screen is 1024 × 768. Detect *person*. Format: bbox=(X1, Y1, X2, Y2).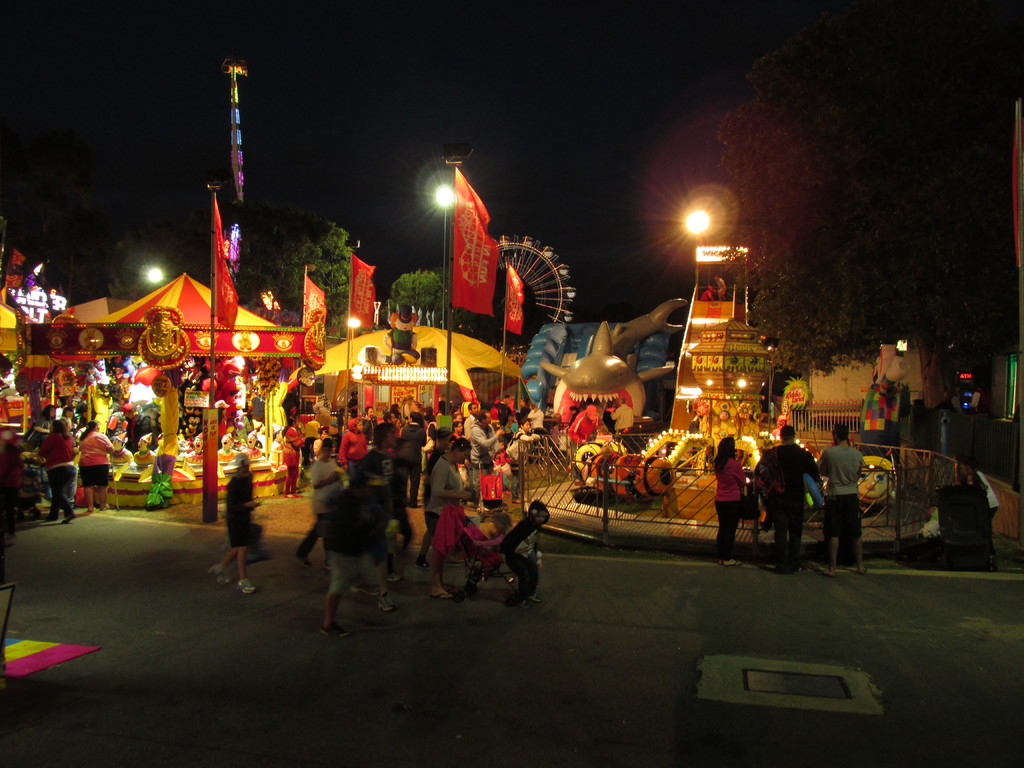
bbox=(205, 449, 265, 596).
